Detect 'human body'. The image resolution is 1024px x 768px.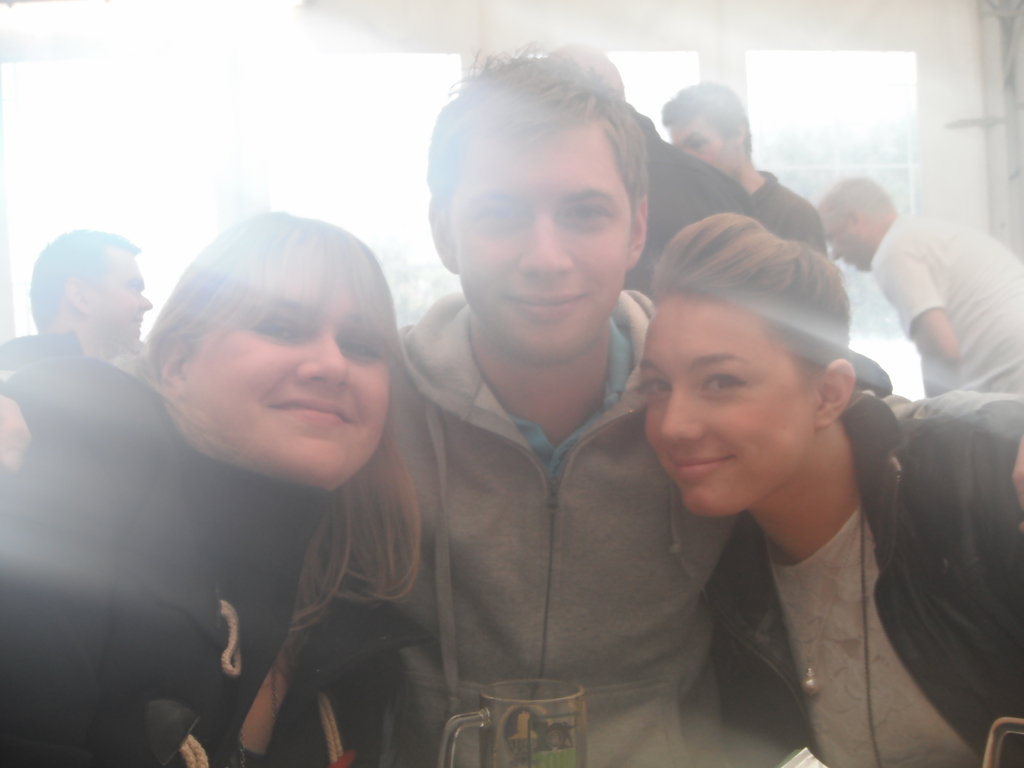
(381, 48, 790, 767).
